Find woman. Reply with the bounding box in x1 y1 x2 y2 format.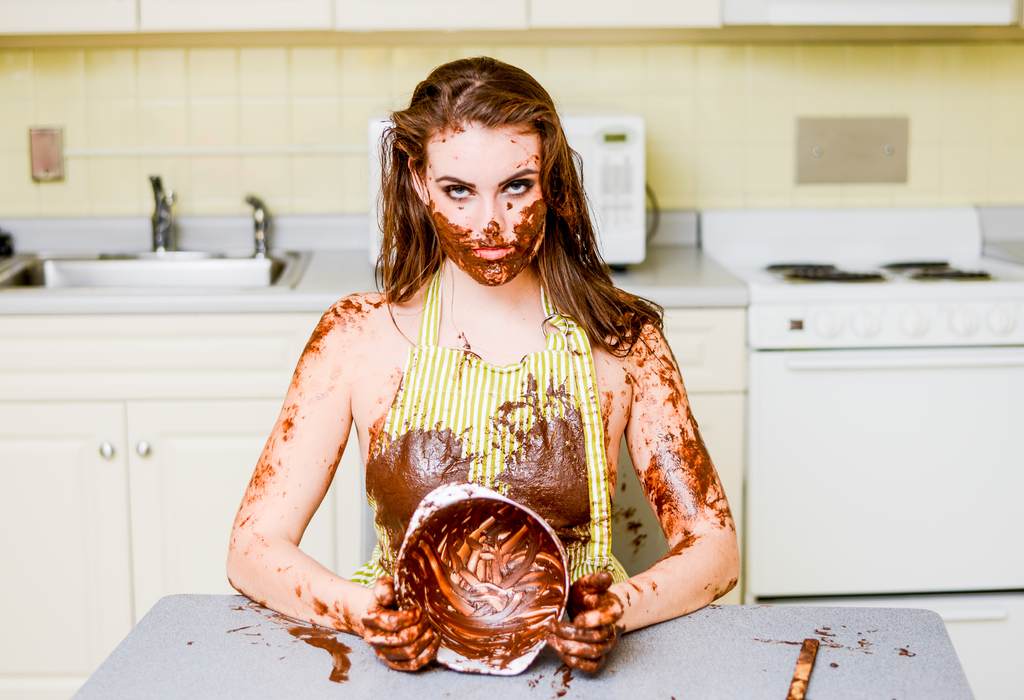
199 58 726 643.
